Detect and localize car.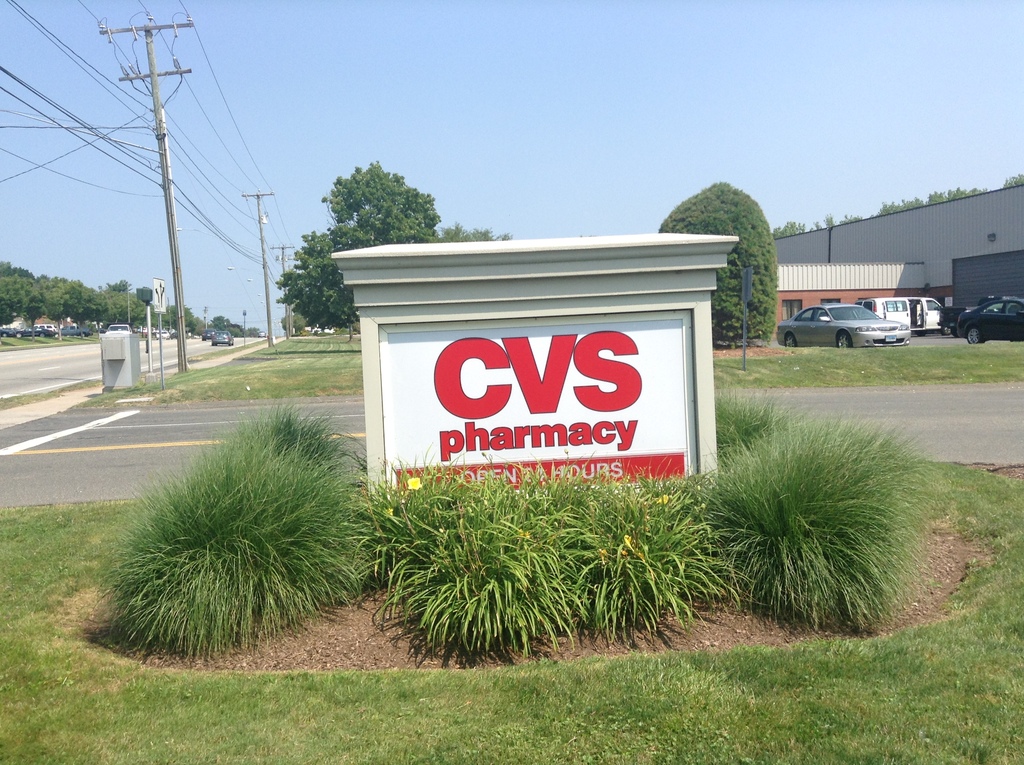
Localized at <bbox>202, 328, 211, 339</bbox>.
